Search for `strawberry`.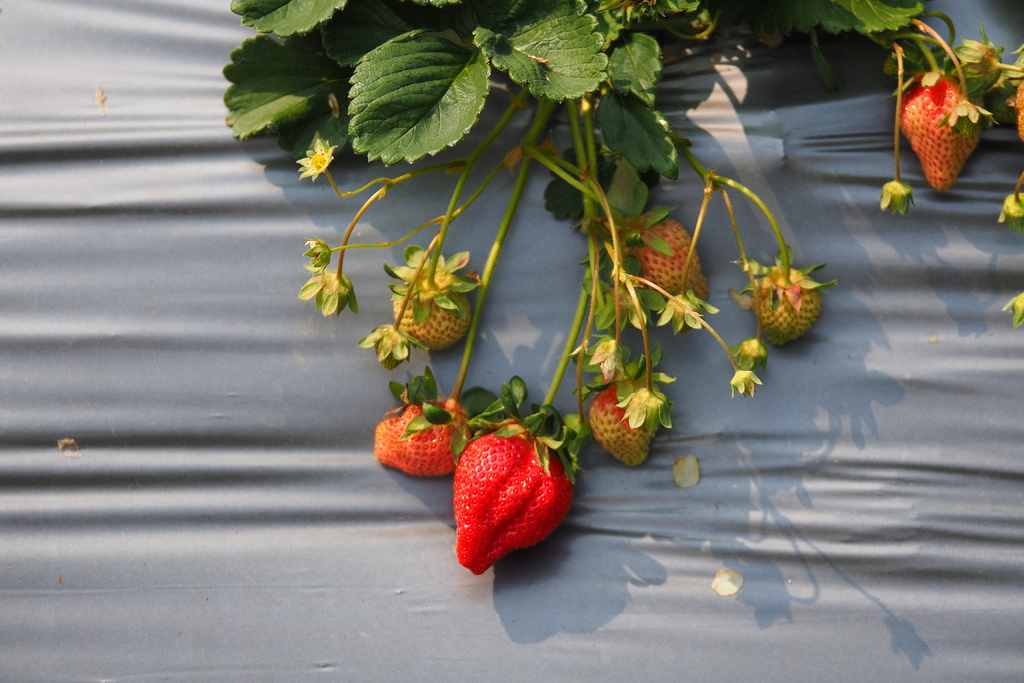
Found at BBox(393, 286, 472, 352).
